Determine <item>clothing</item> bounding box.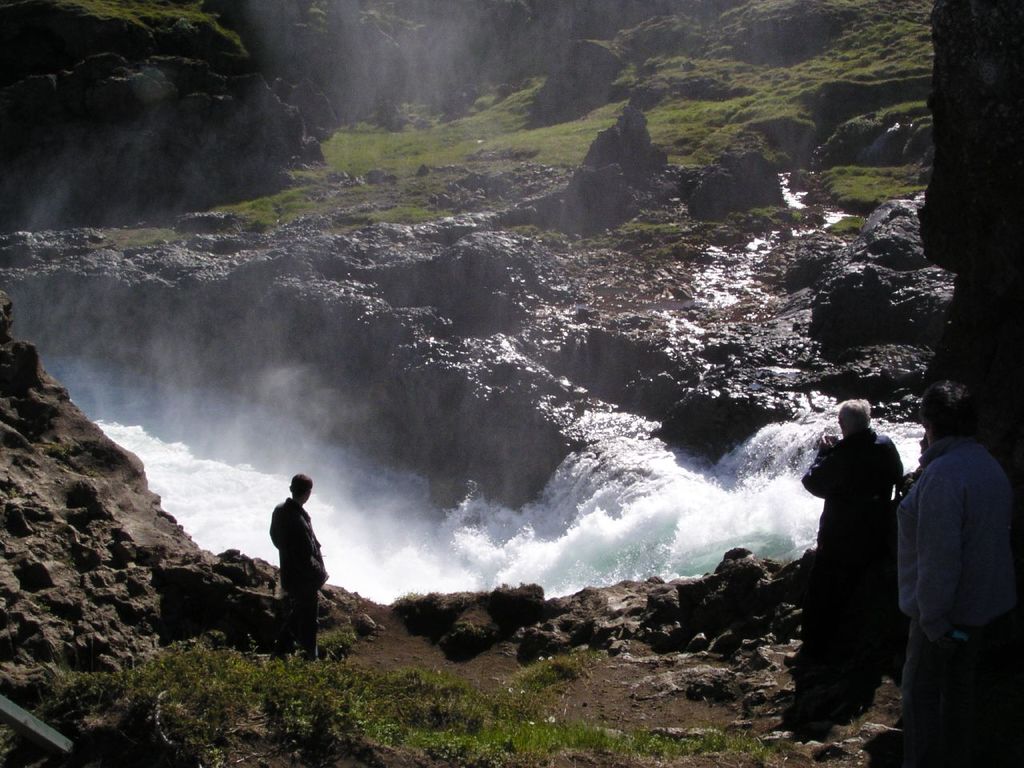
Determined: x1=259 y1=494 x2=319 y2=662.
